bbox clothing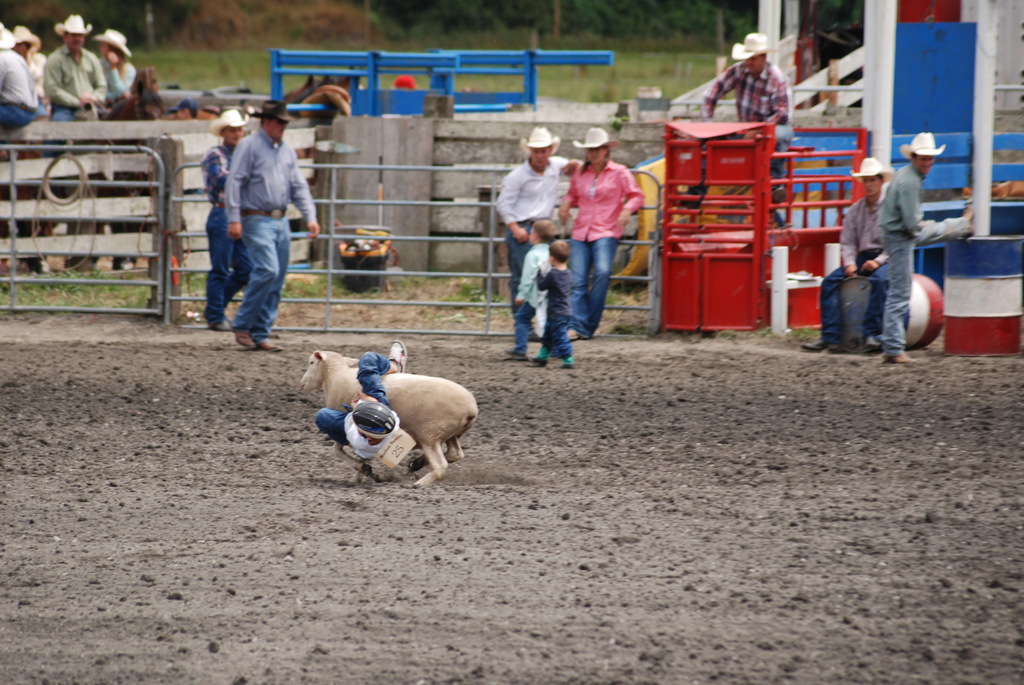
select_region(802, 205, 890, 340)
